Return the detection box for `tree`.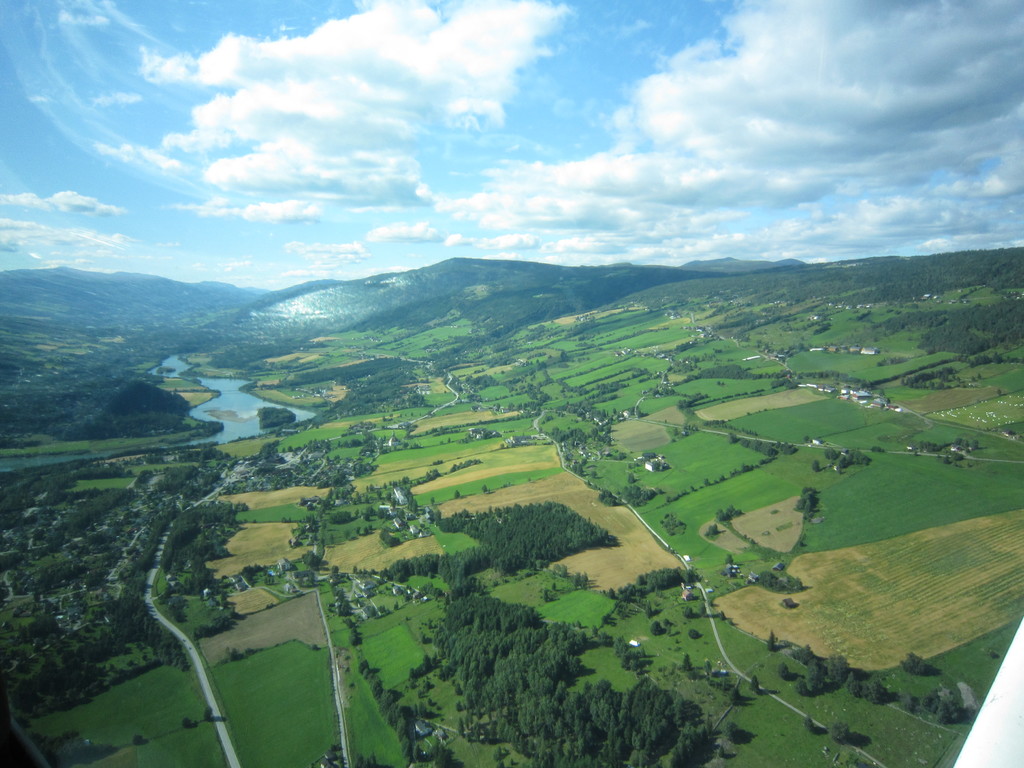
<region>804, 715, 817, 736</region>.
